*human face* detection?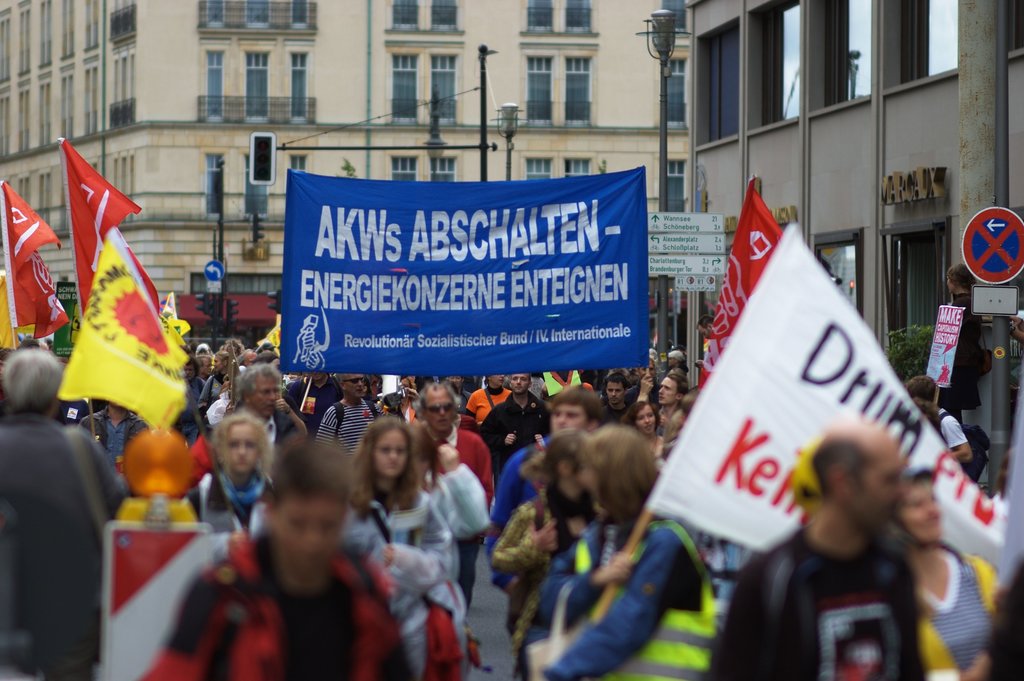
(x1=841, y1=438, x2=905, y2=540)
